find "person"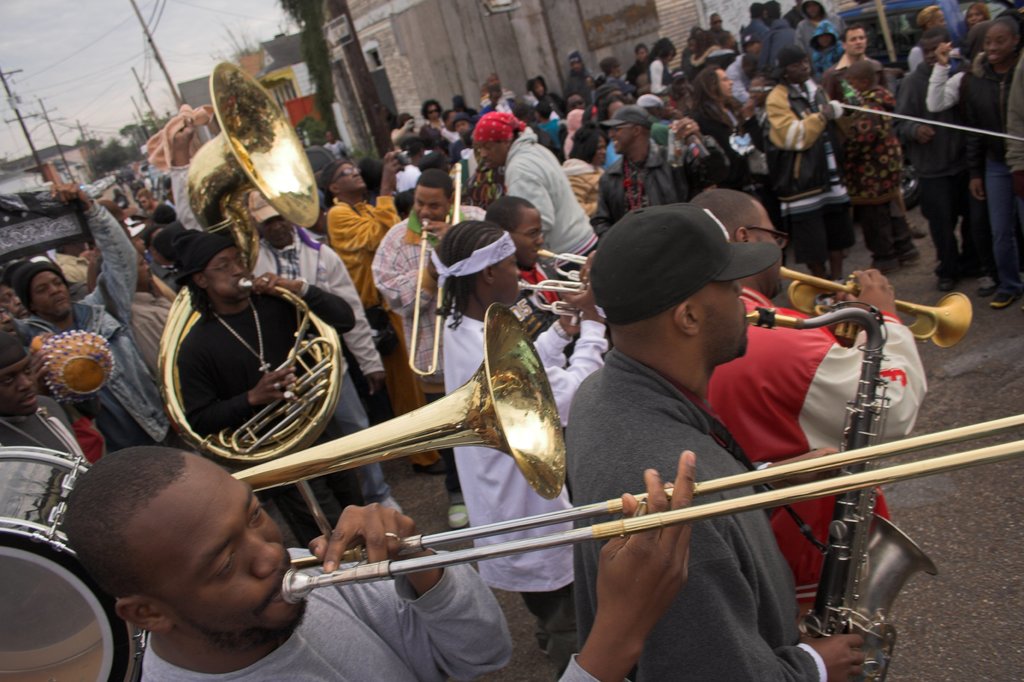
733, 4, 762, 55
